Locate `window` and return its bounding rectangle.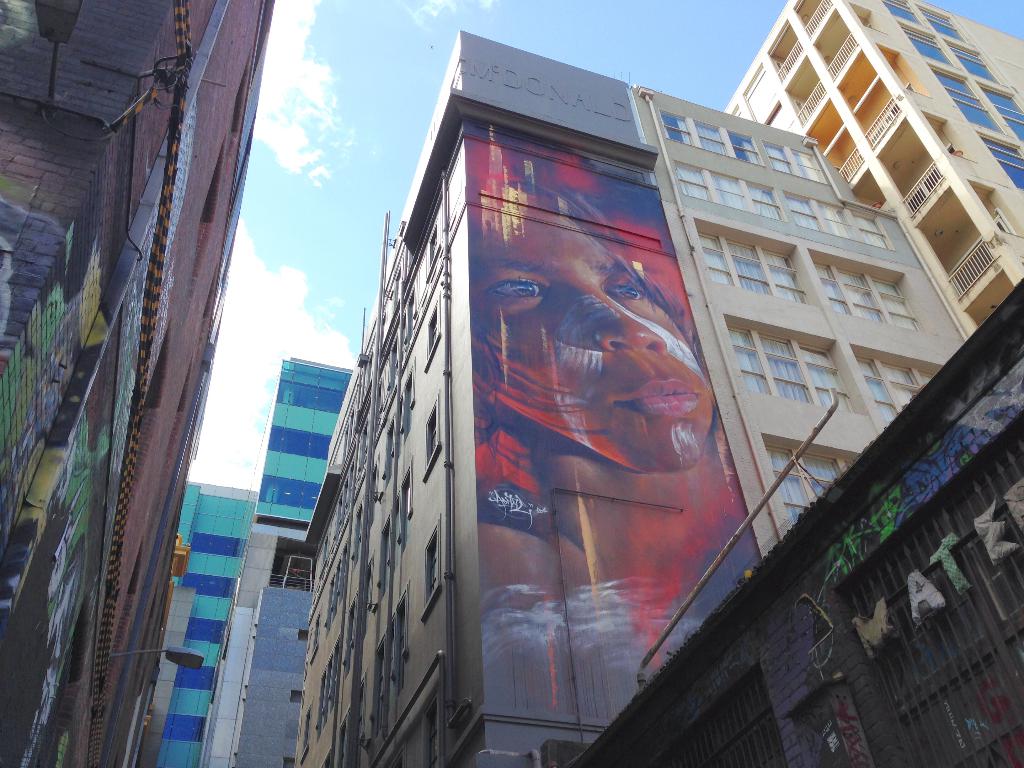
bbox=(419, 395, 439, 478).
